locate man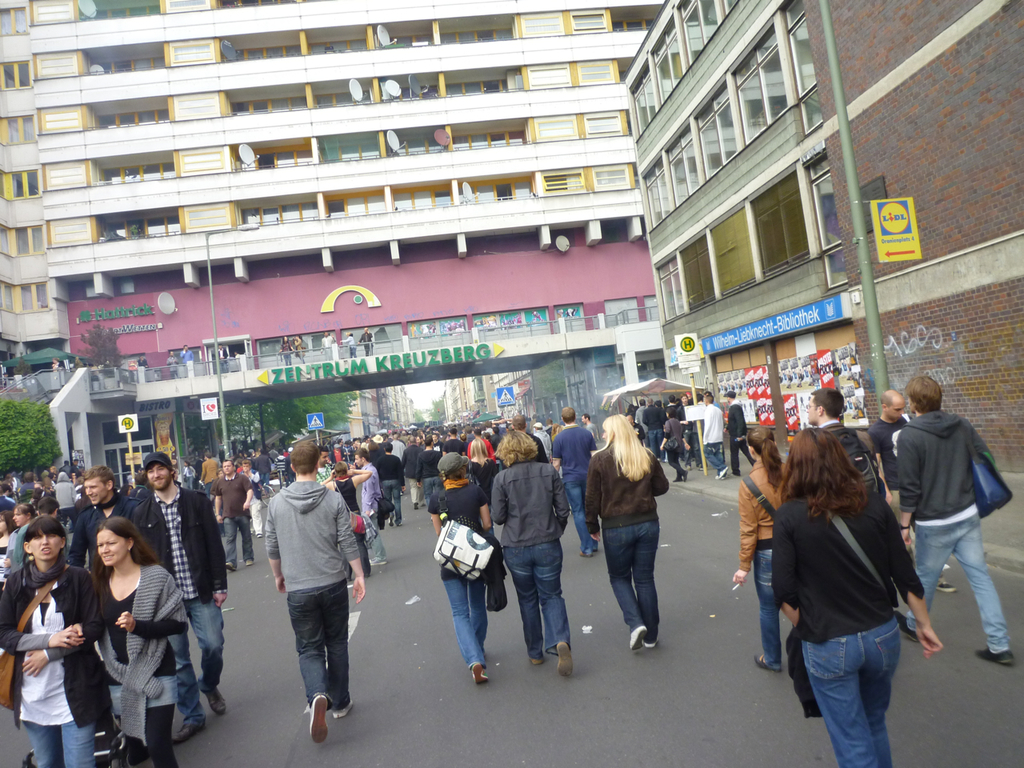
l=67, t=466, r=171, b=767
